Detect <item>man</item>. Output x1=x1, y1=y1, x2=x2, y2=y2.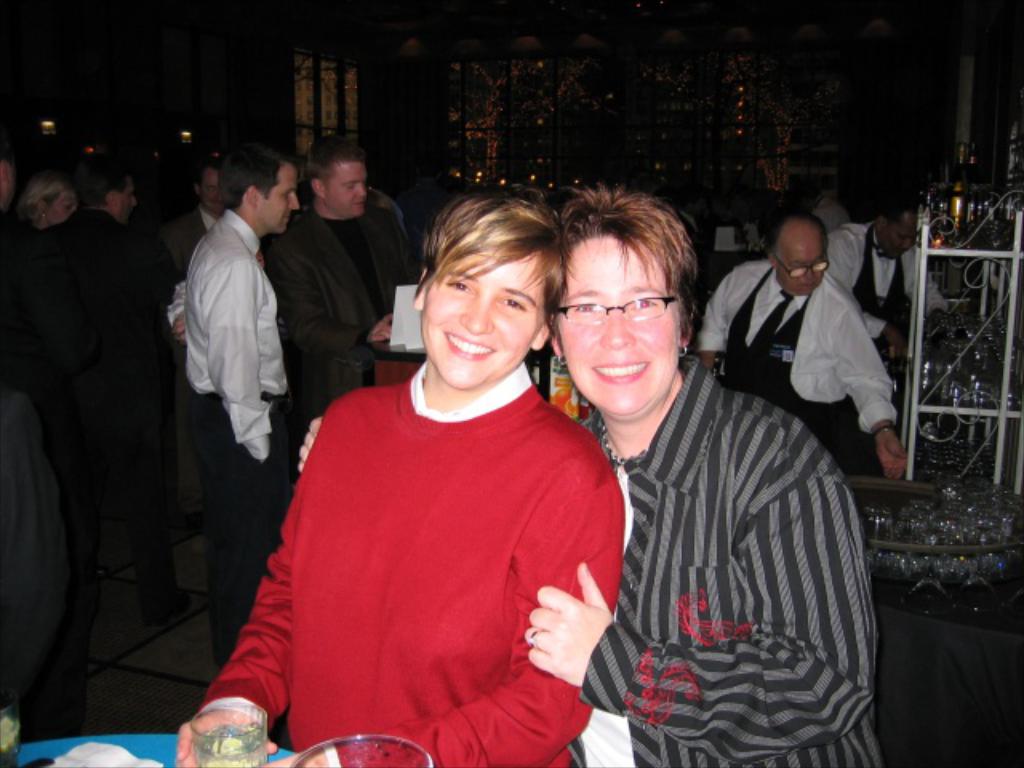
x1=0, y1=160, x2=198, y2=626.
